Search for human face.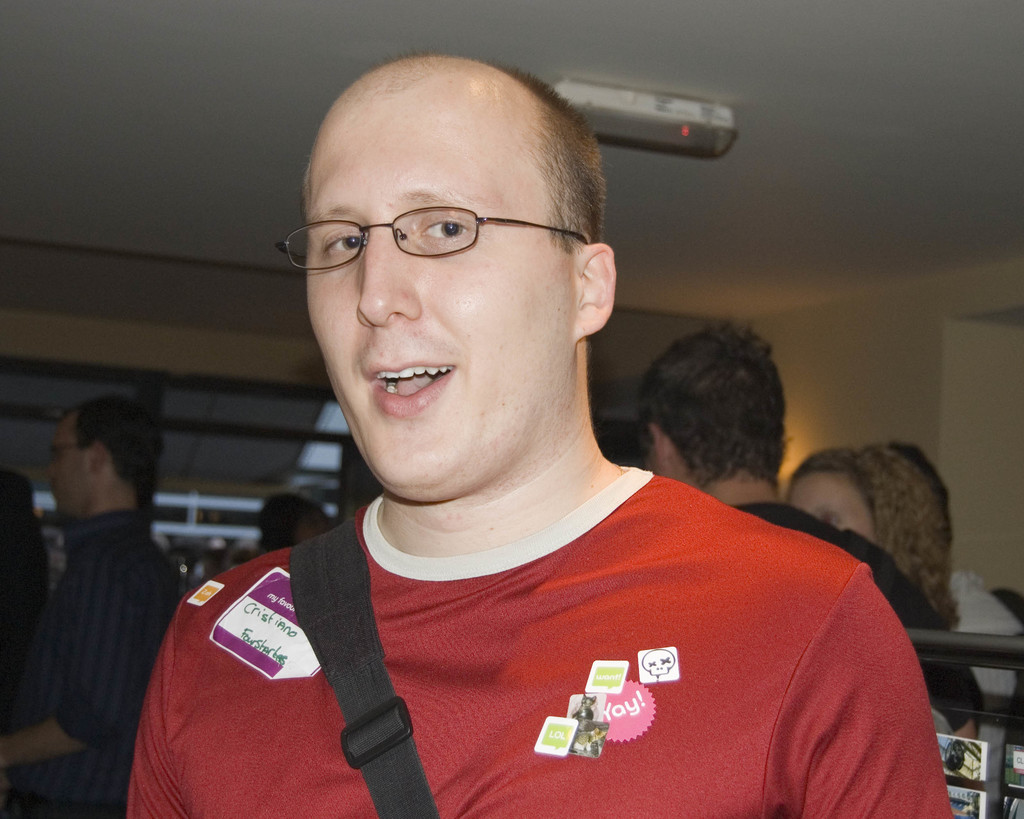
Found at BBox(644, 421, 685, 480).
